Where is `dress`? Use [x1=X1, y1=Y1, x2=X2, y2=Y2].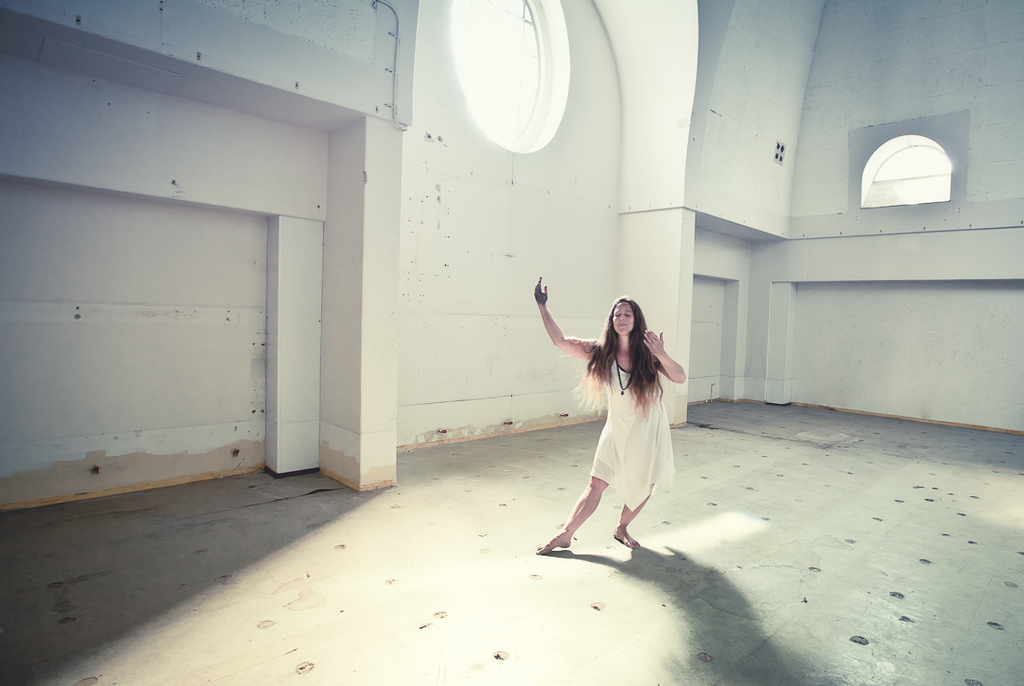
[x1=586, y1=361, x2=678, y2=509].
